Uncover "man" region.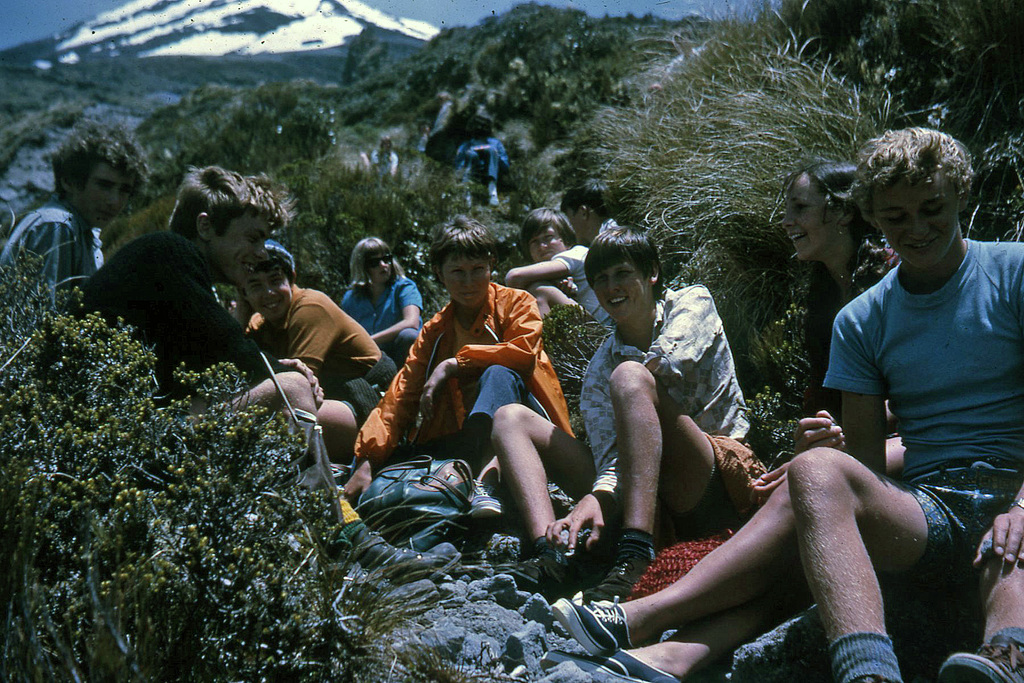
Uncovered: rect(492, 226, 763, 591).
